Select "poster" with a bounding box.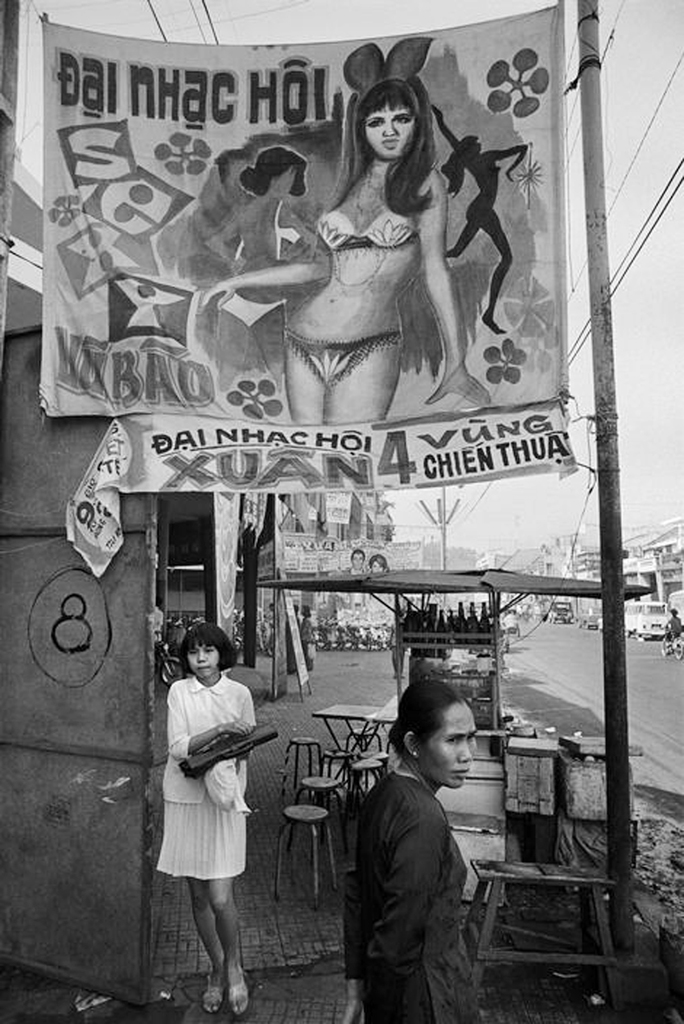
[x1=40, y1=0, x2=575, y2=581].
